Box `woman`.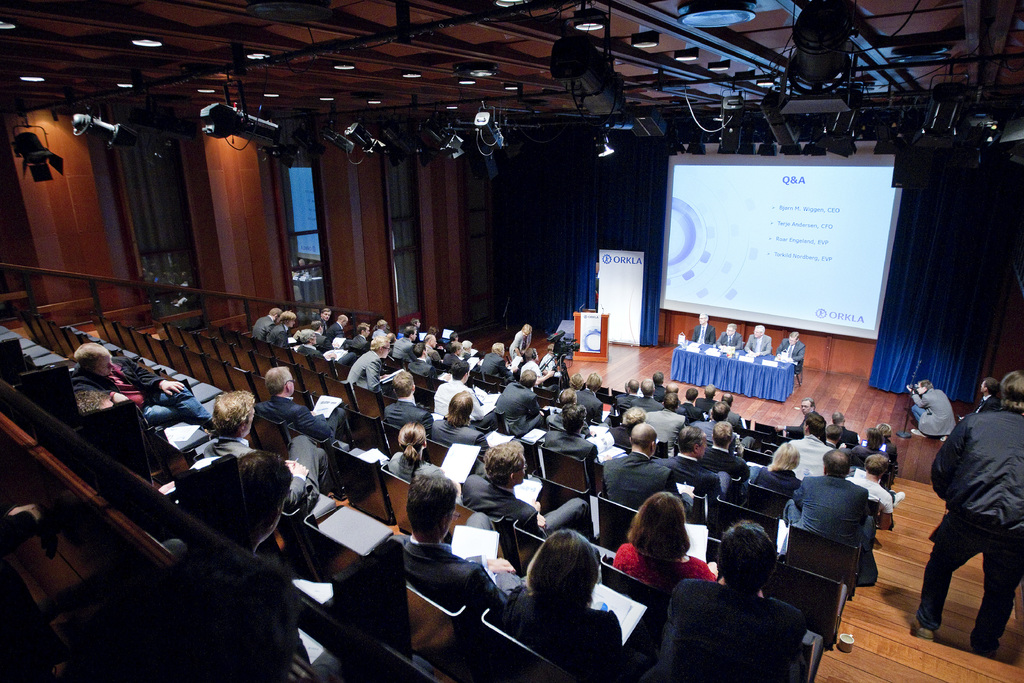
385 421 444 483.
